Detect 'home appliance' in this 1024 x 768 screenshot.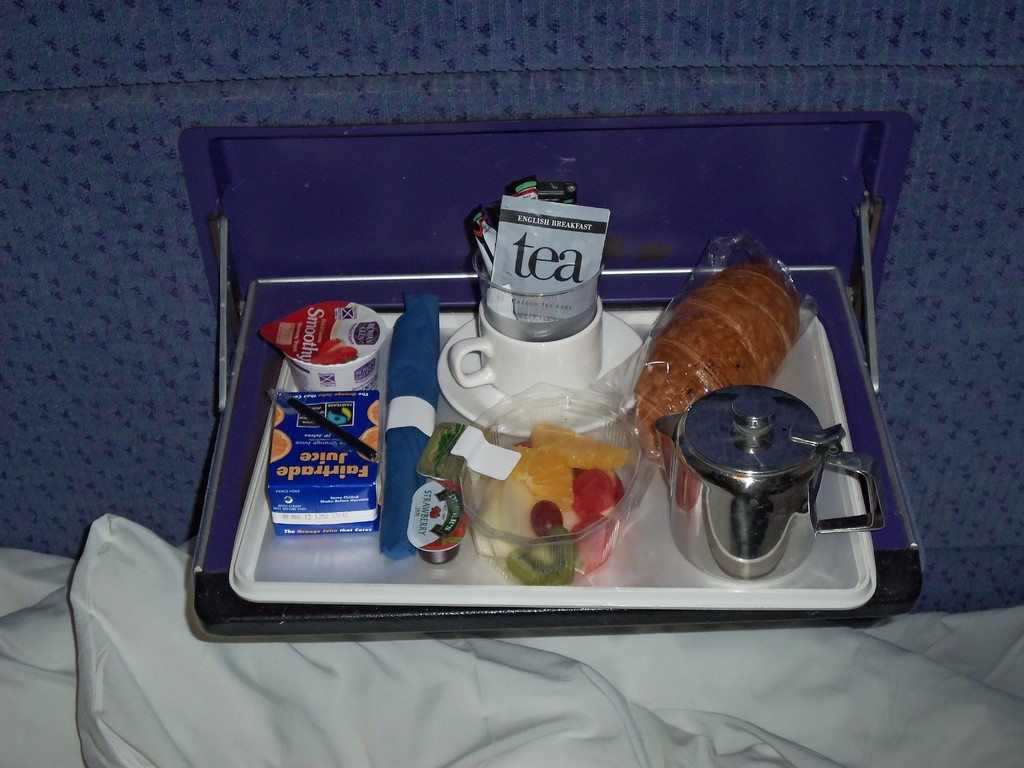
Detection: x1=98 y1=118 x2=882 y2=700.
